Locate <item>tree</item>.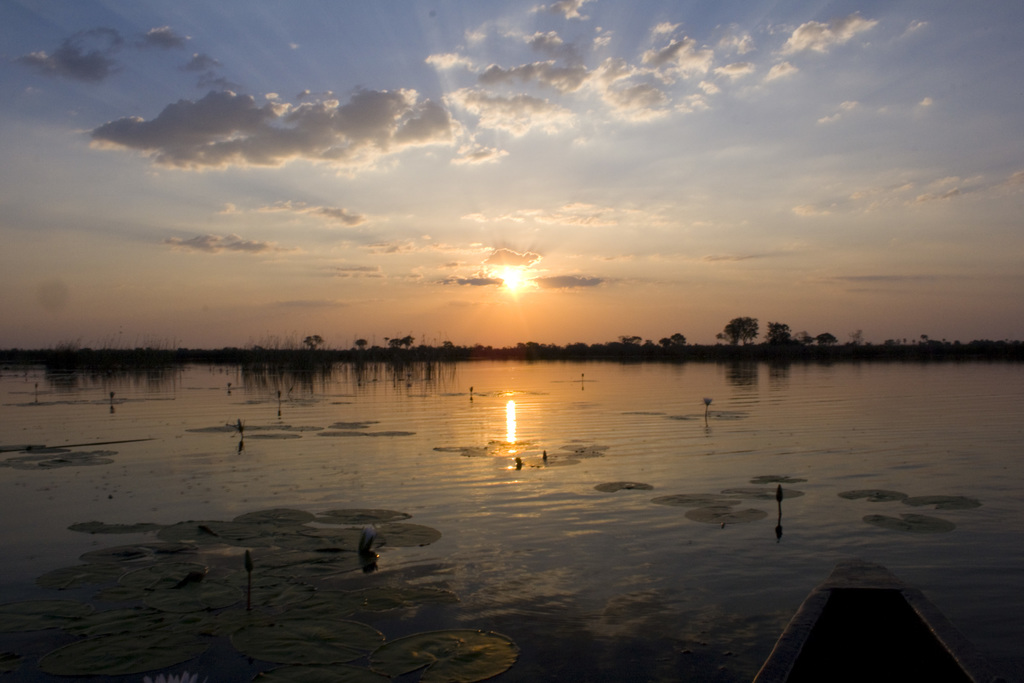
Bounding box: pyautogui.locateOnScreen(620, 334, 644, 351).
